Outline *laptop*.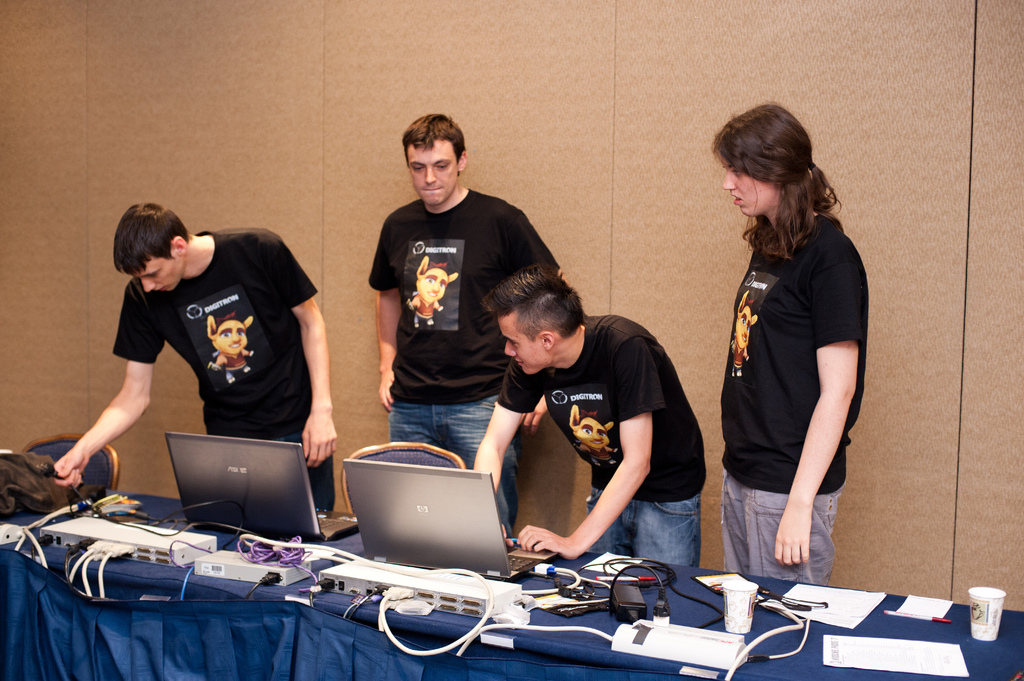
Outline: left=167, top=434, right=357, bottom=543.
